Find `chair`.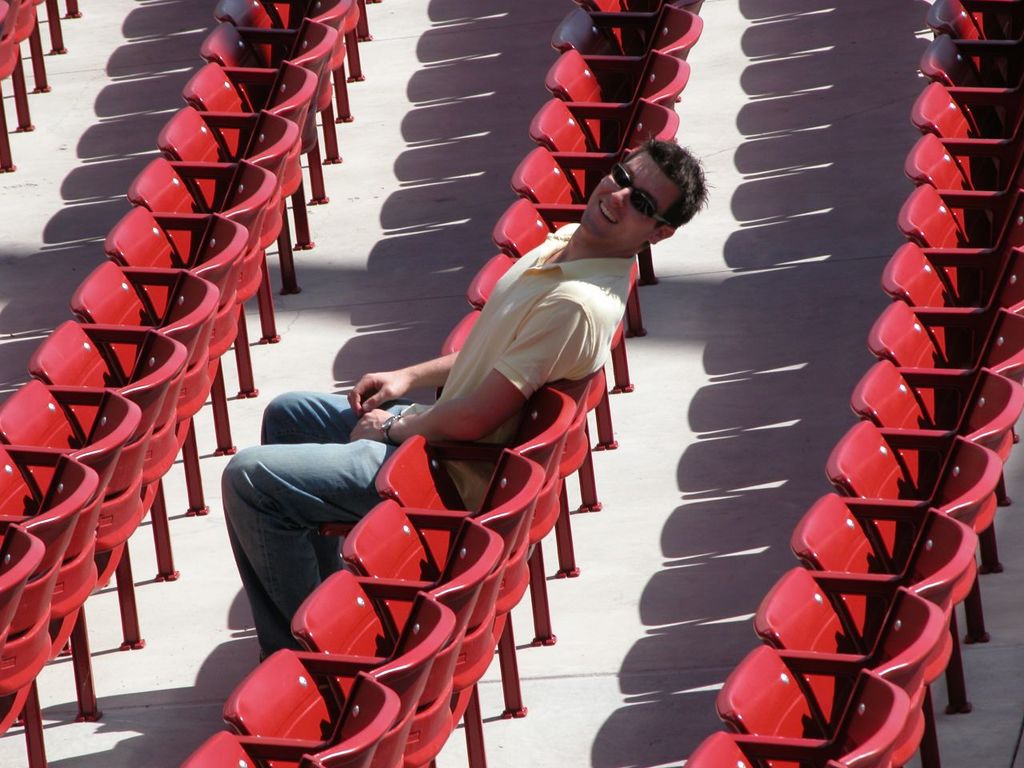
{"left": 178, "top": 671, "right": 397, "bottom": 767}.
